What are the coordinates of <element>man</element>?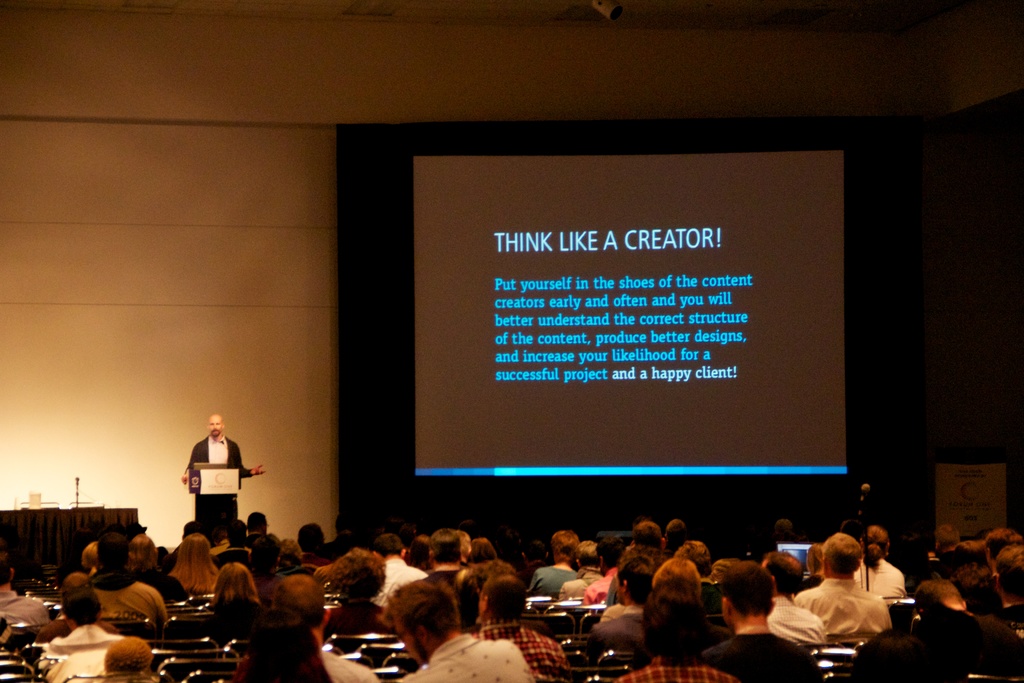
BBox(698, 562, 824, 682).
